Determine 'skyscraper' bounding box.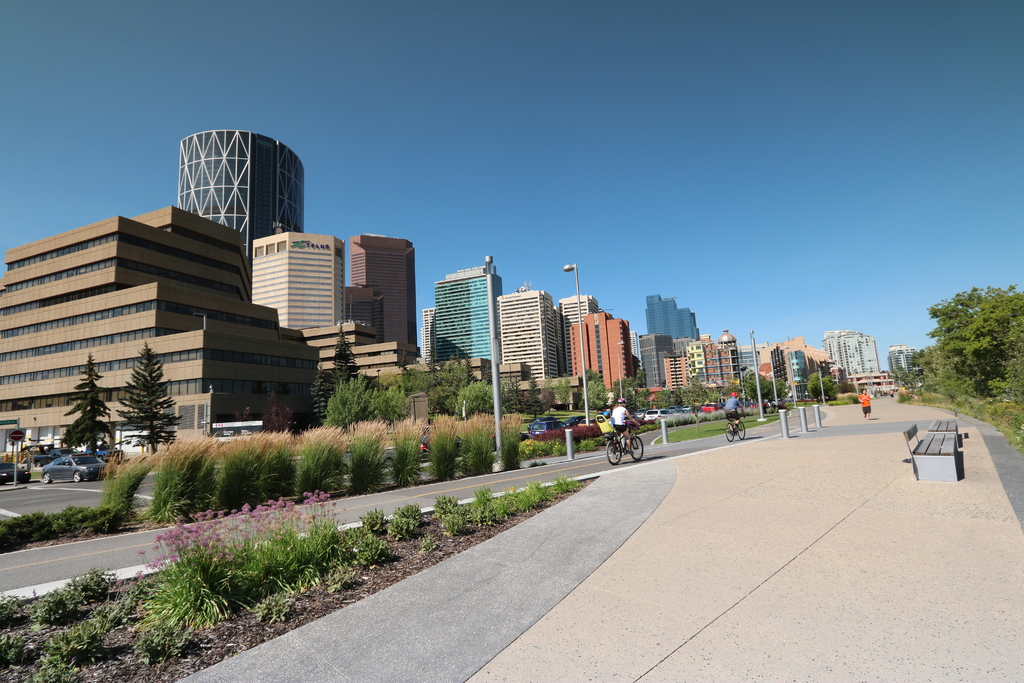
Determined: {"left": 564, "top": 301, "right": 628, "bottom": 388}.
